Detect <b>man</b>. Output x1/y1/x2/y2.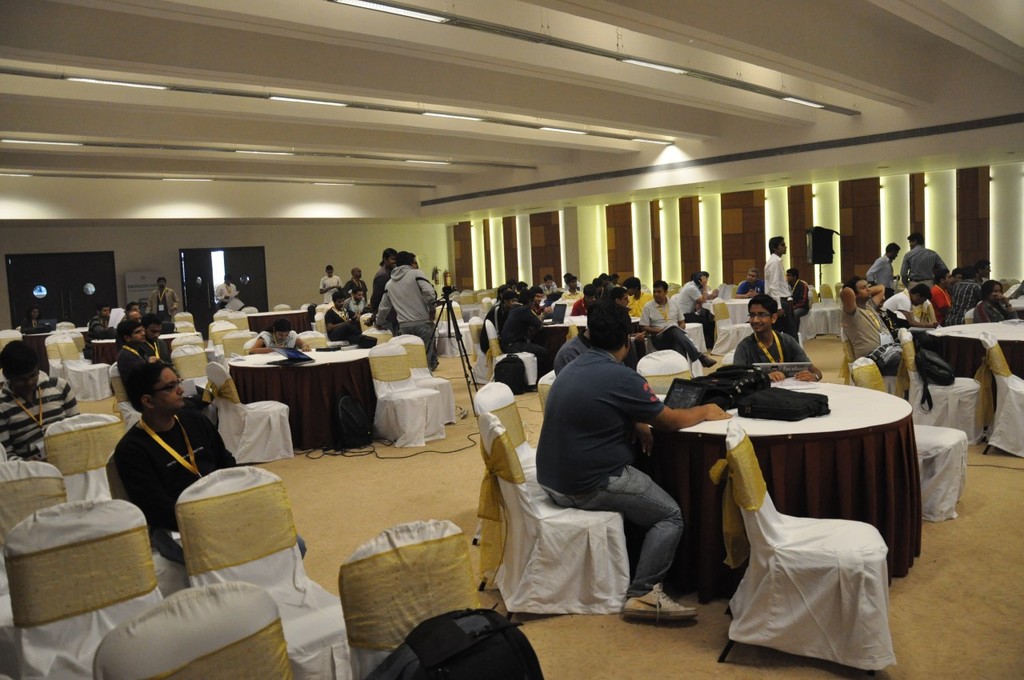
638/279/718/367.
